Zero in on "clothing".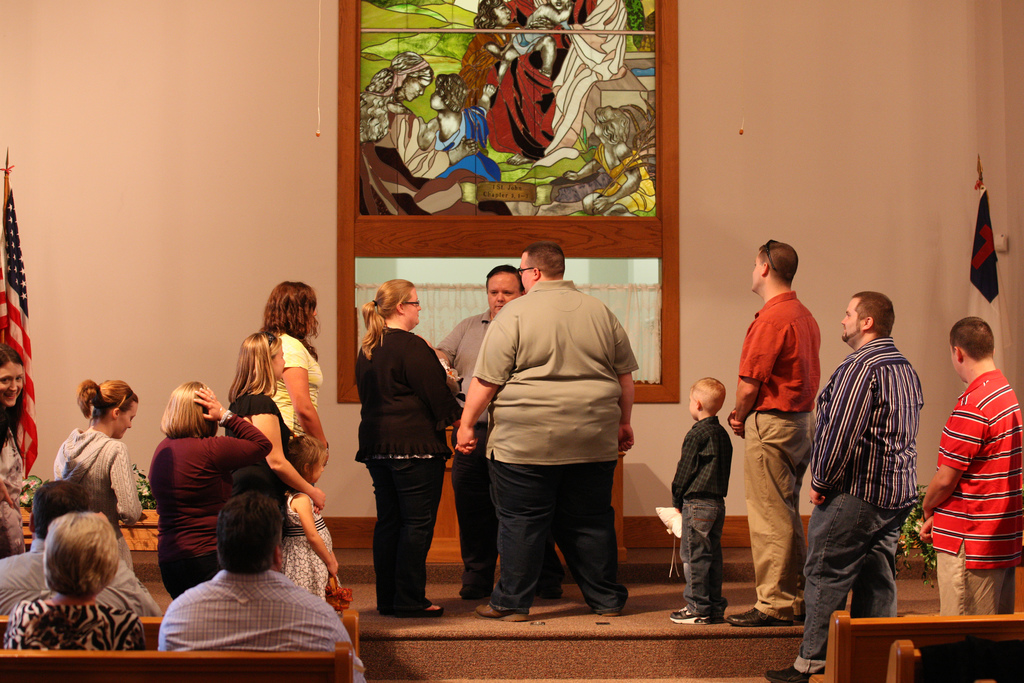
Zeroed in: box(0, 428, 22, 549).
